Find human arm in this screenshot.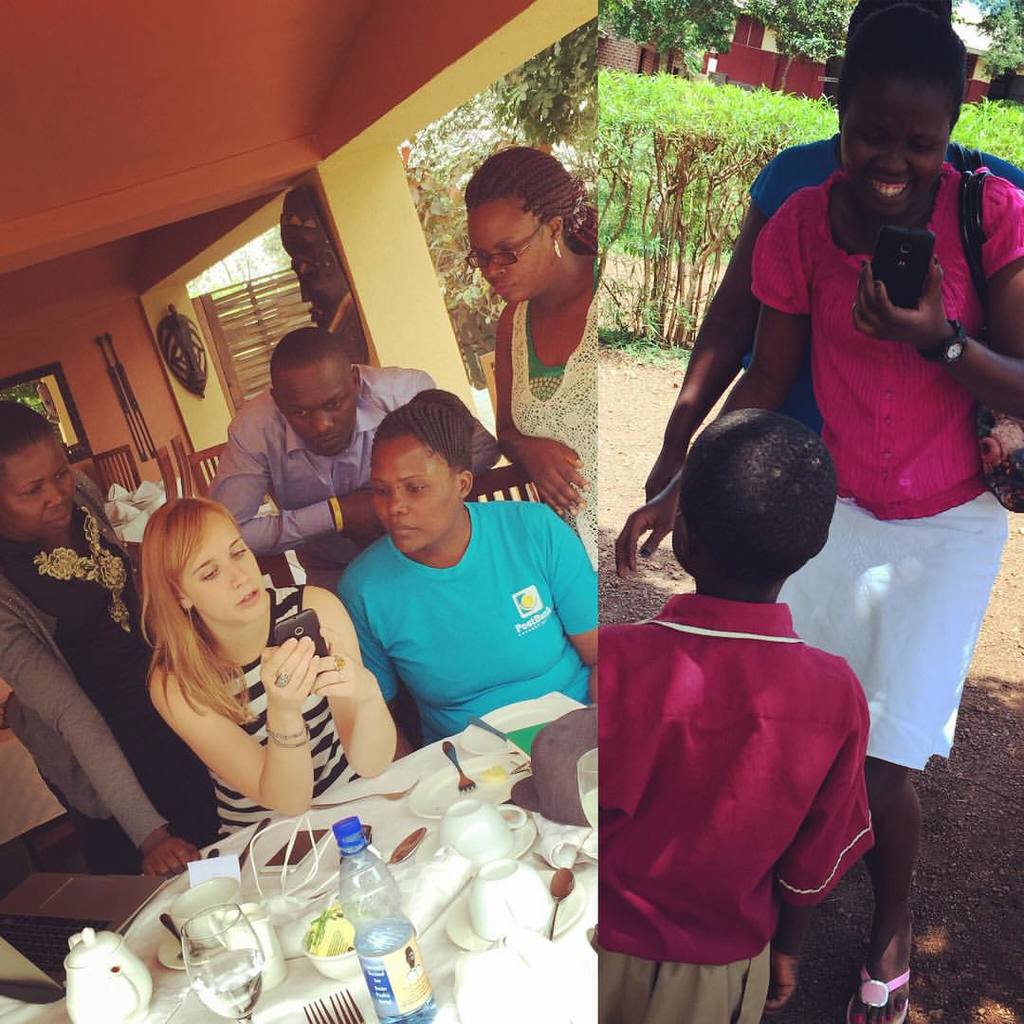
The bounding box for human arm is l=552, t=511, r=601, b=667.
